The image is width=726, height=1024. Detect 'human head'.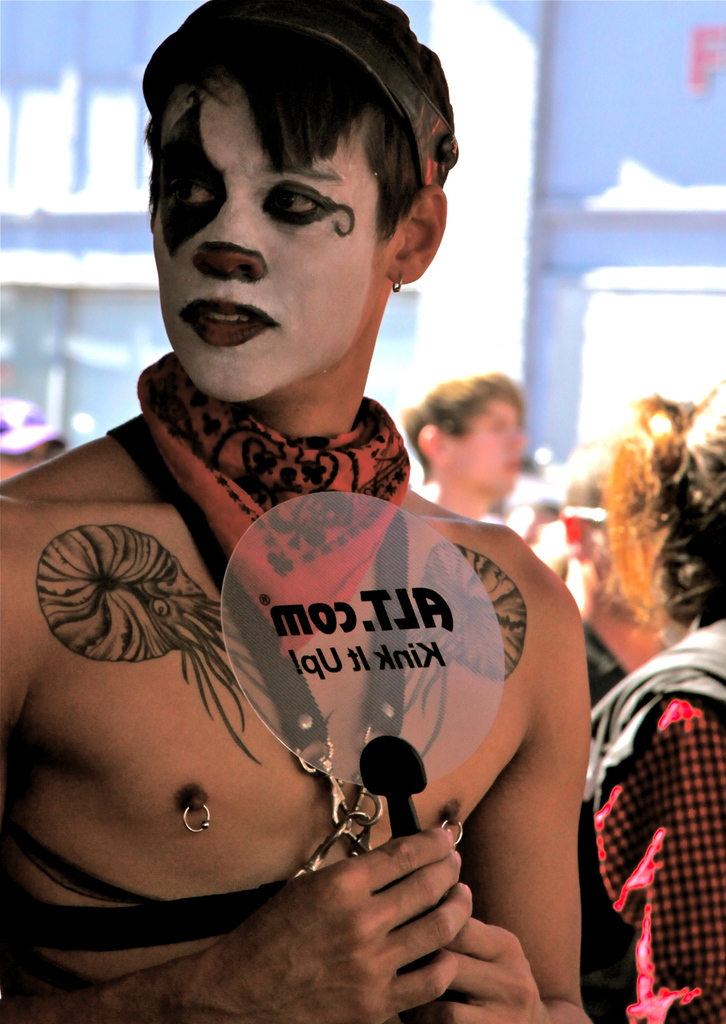
Detection: {"x1": 649, "y1": 431, "x2": 725, "y2": 620}.
